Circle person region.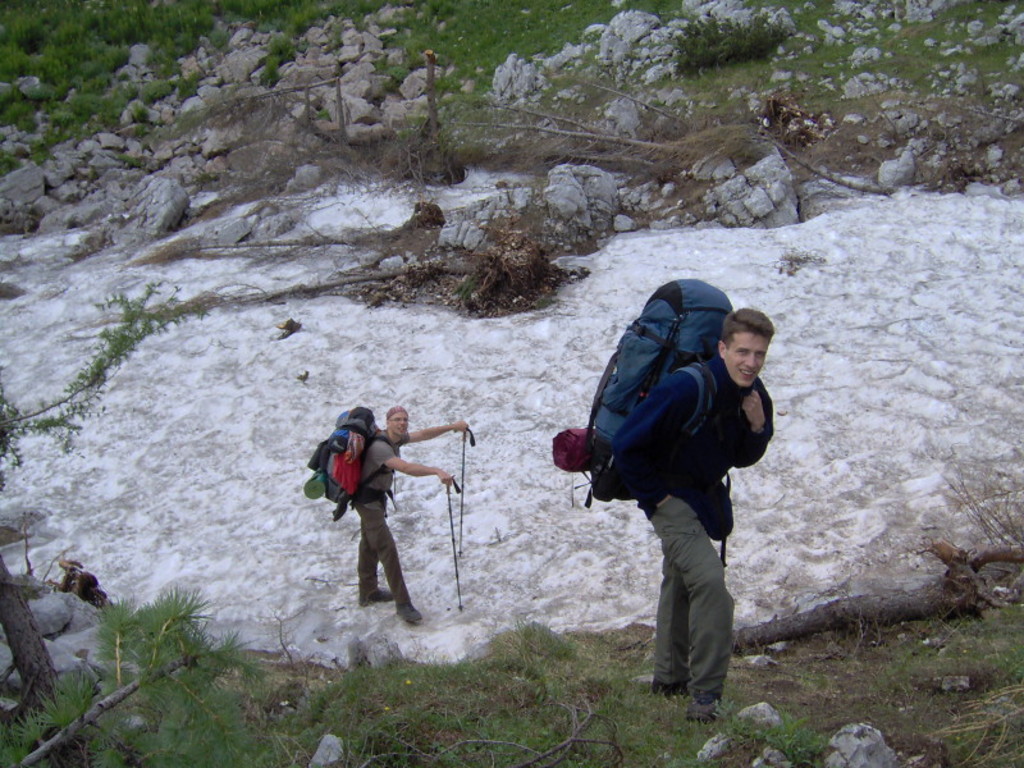
Region: bbox(613, 308, 773, 722).
